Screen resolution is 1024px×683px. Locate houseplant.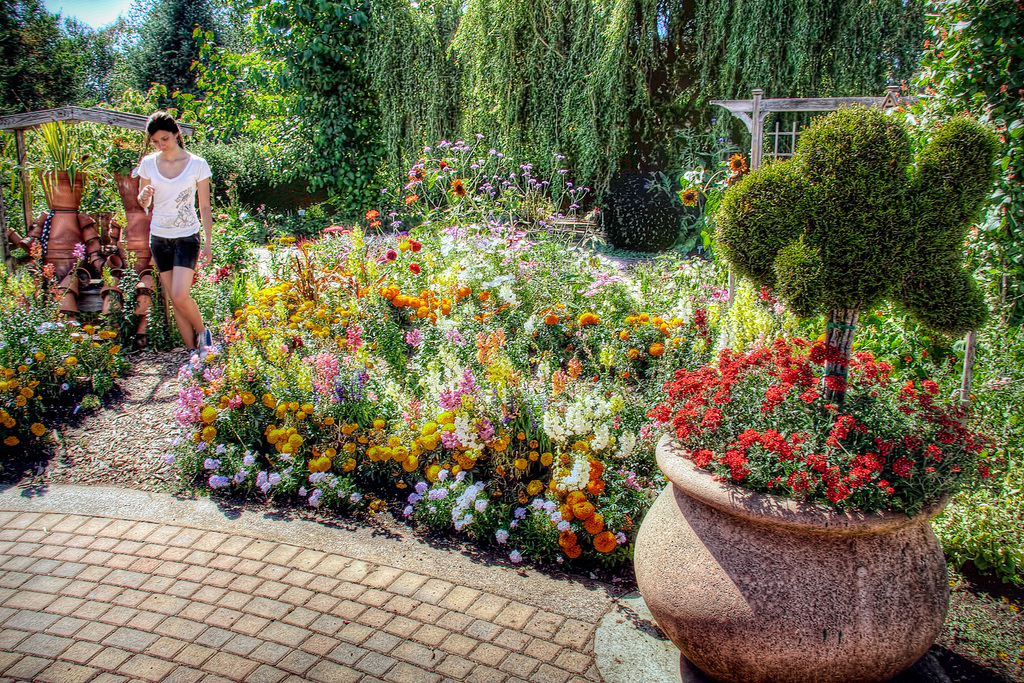
99/249/143/366.
